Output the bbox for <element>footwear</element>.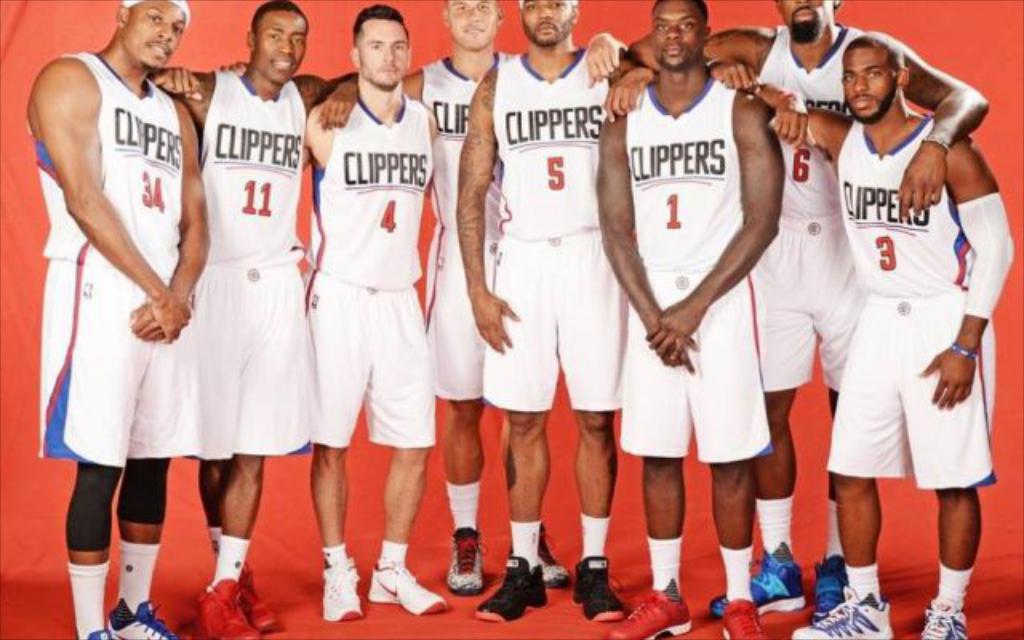
bbox(507, 528, 574, 586).
